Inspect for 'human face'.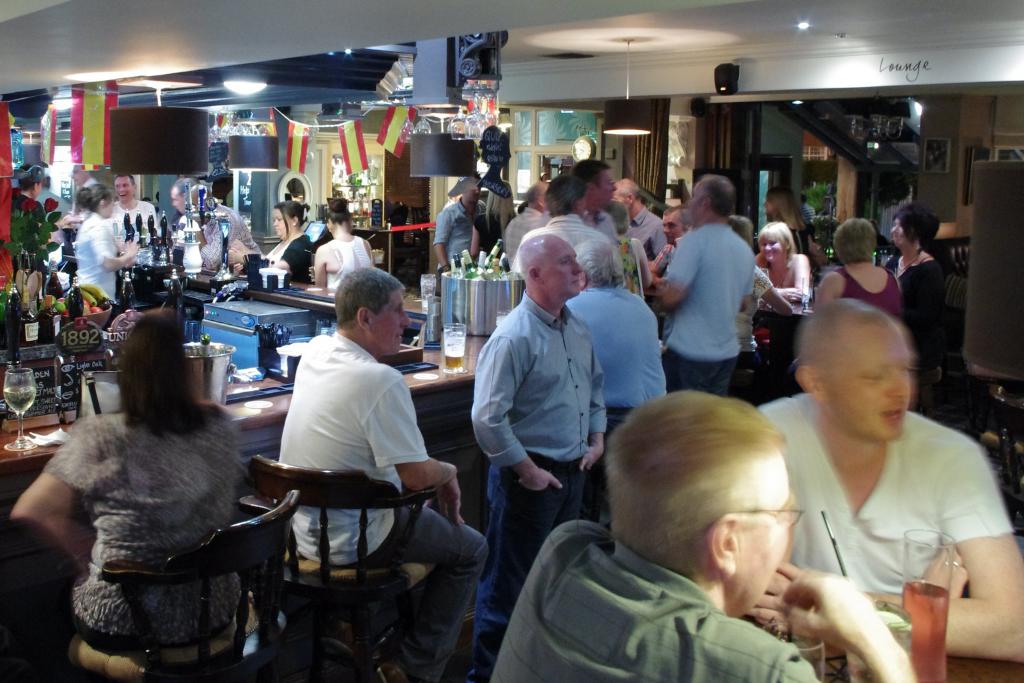
Inspection: [left=269, top=205, right=294, bottom=239].
